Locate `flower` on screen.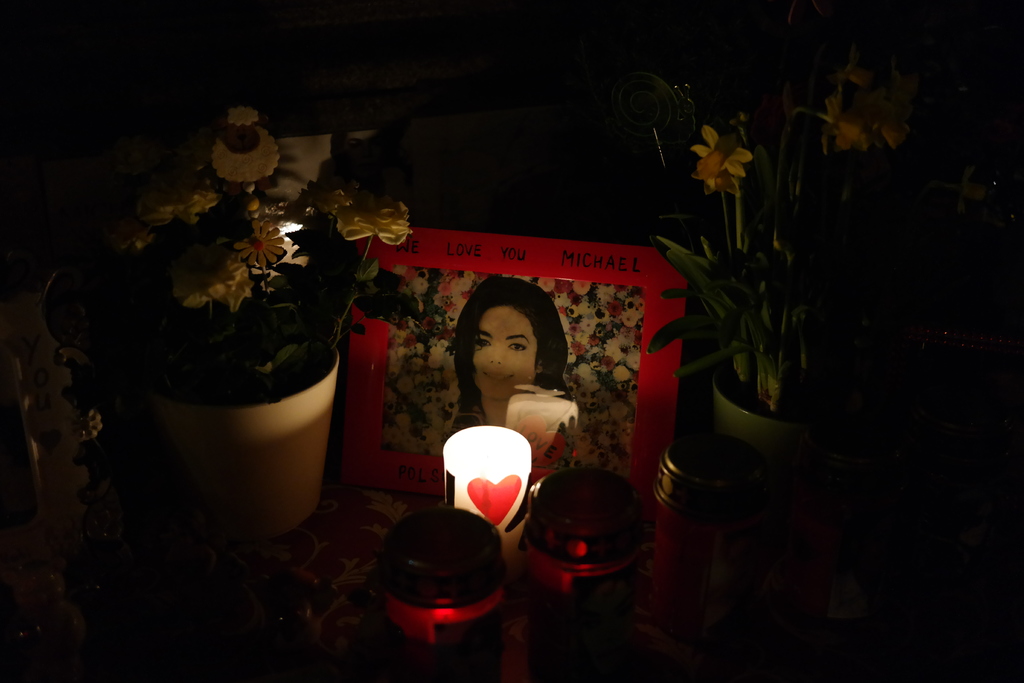
On screen at region(138, 169, 216, 220).
